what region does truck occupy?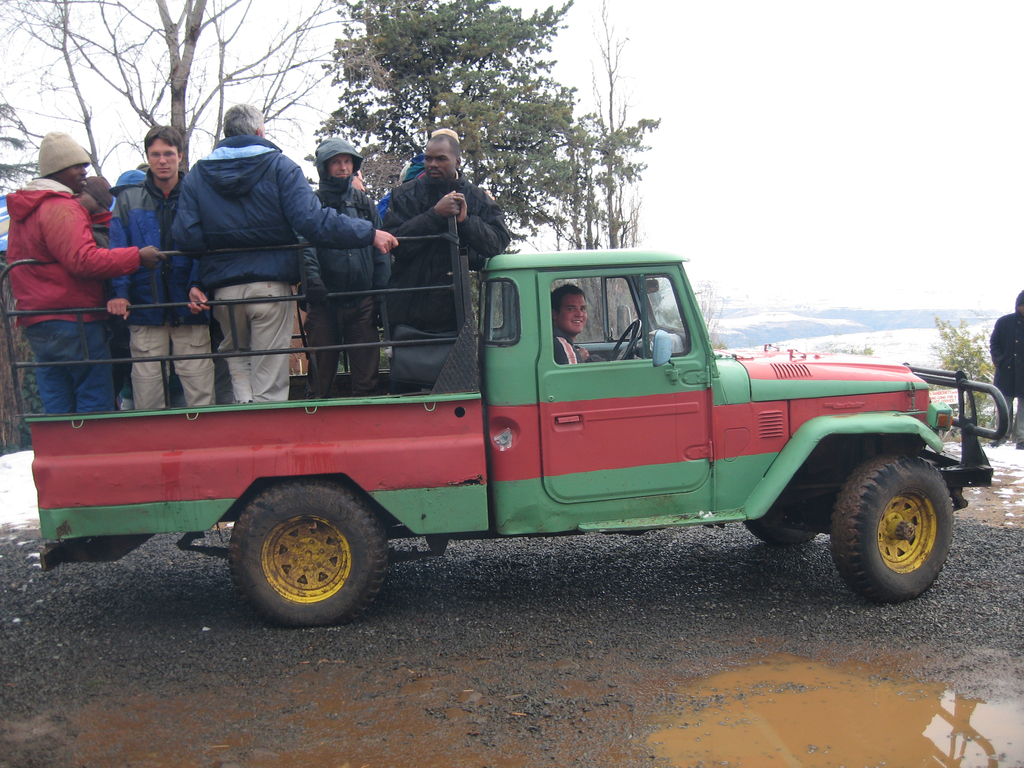
[left=31, top=223, right=1012, bottom=649].
